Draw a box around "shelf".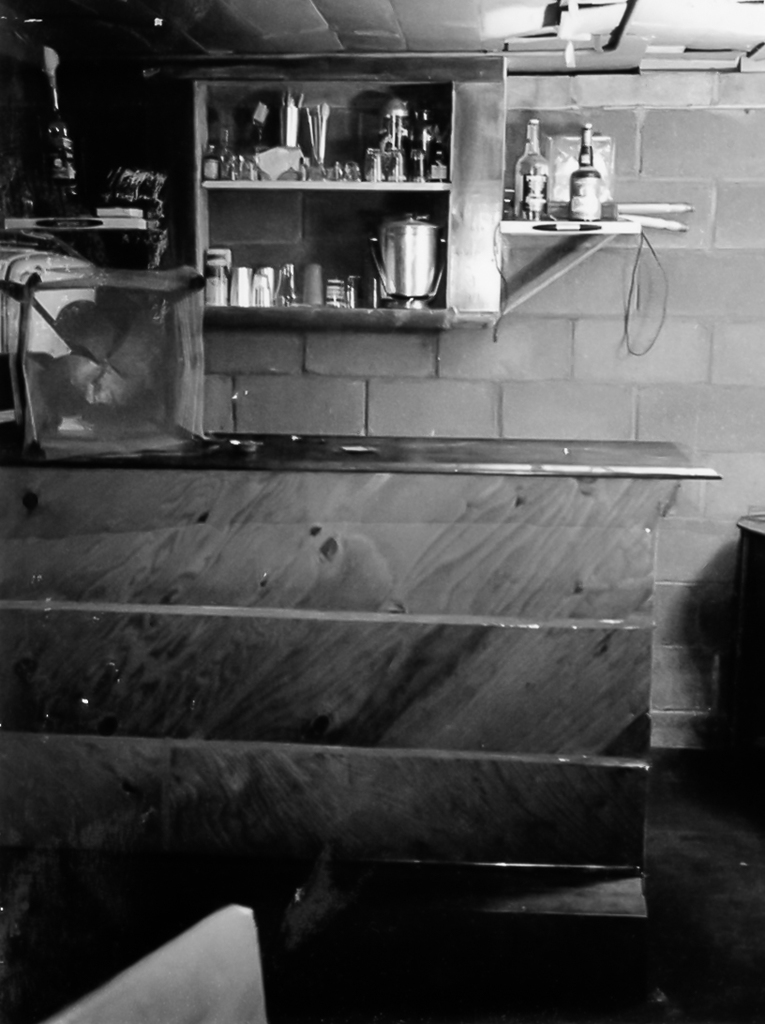
locate(189, 35, 517, 333).
